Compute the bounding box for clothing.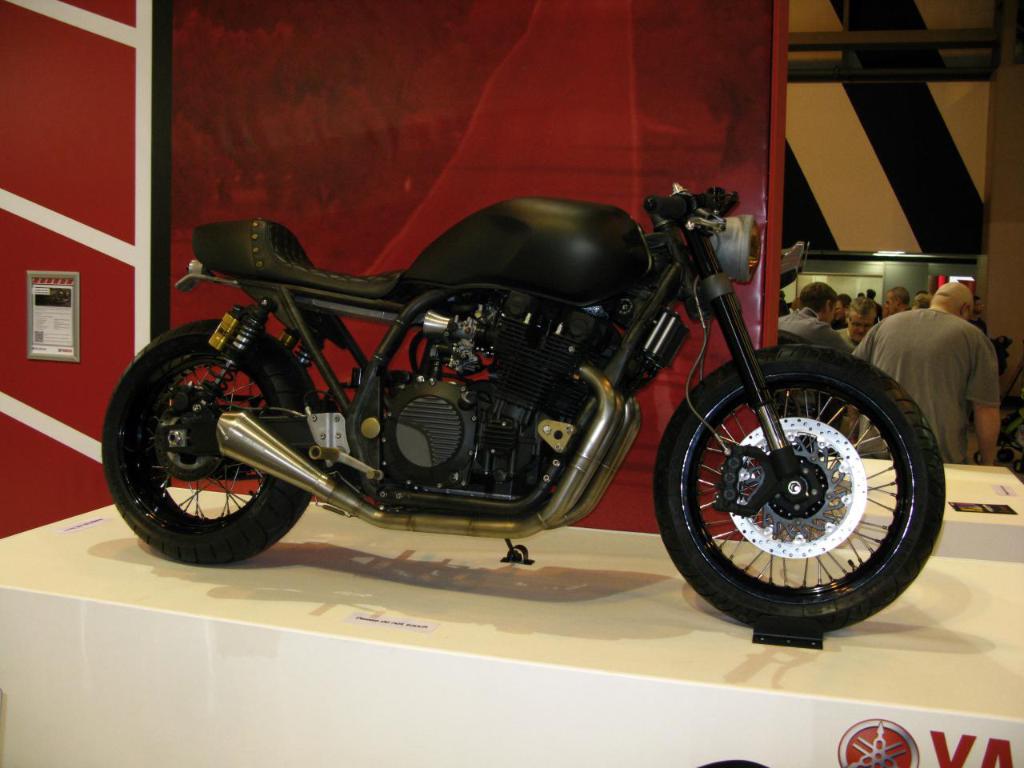
(x1=782, y1=300, x2=790, y2=318).
